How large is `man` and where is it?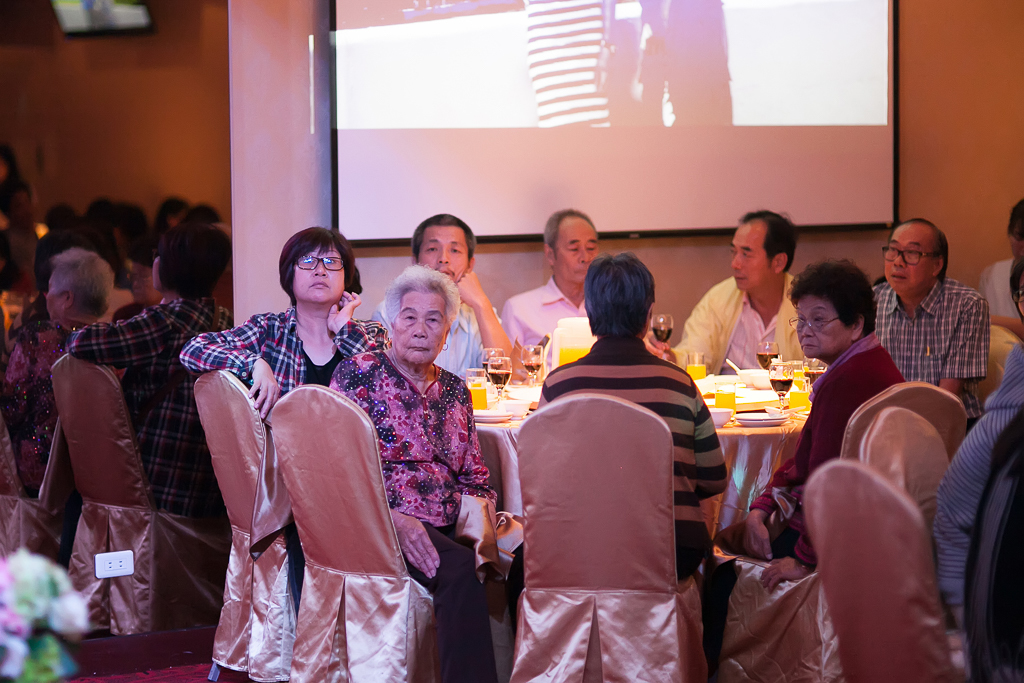
Bounding box: Rect(372, 211, 515, 384).
